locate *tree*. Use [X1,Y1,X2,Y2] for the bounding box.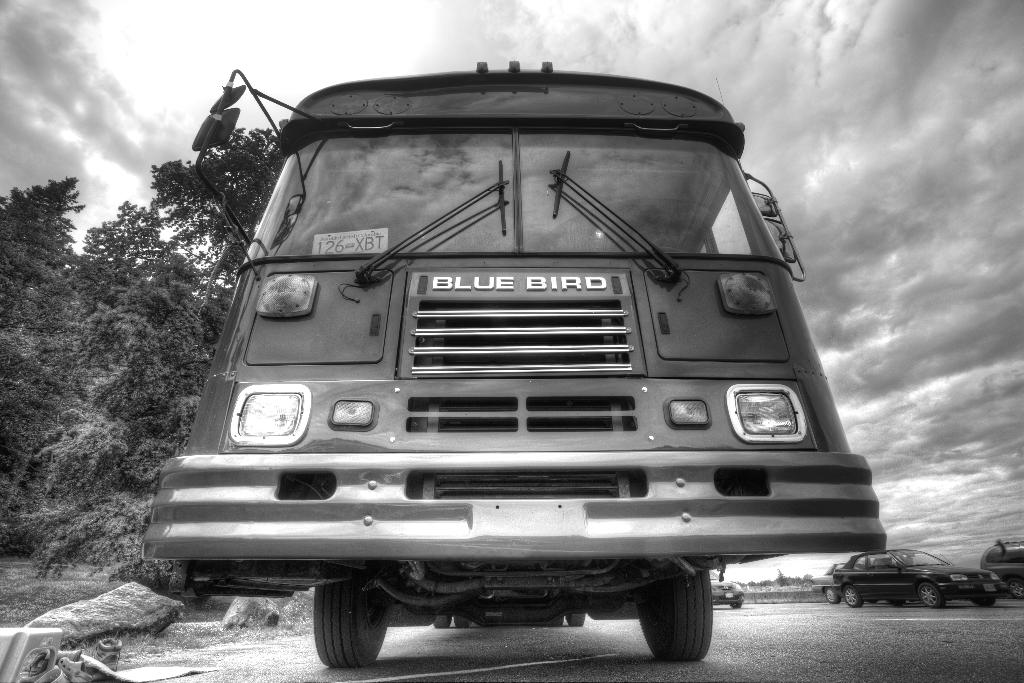
[4,155,289,566].
